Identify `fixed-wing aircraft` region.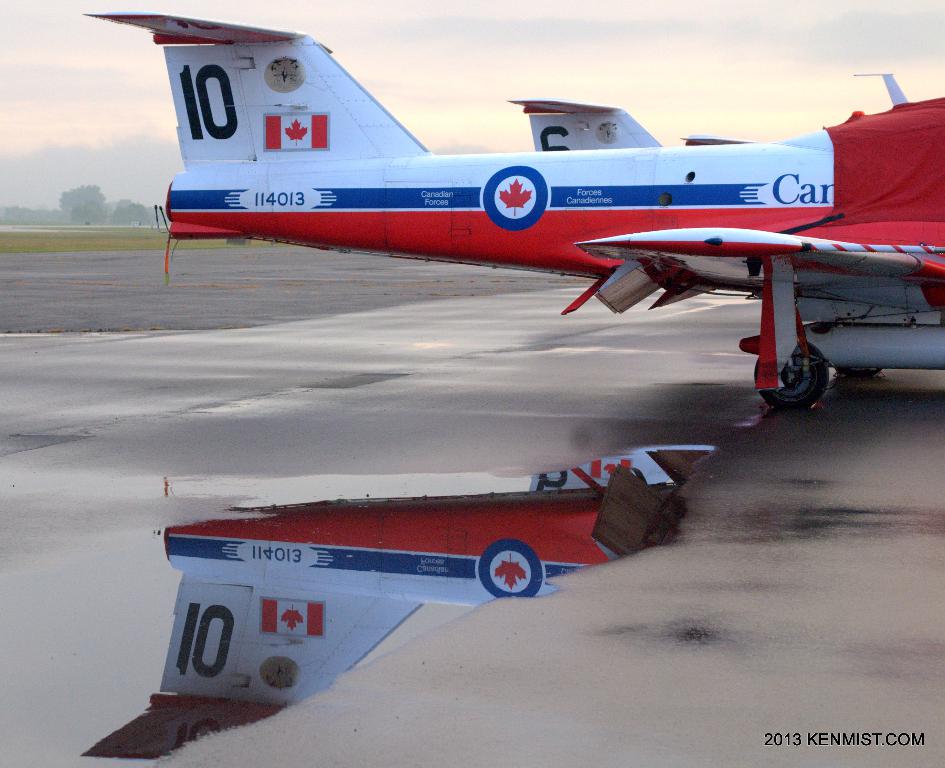
Region: rect(86, 9, 944, 419).
